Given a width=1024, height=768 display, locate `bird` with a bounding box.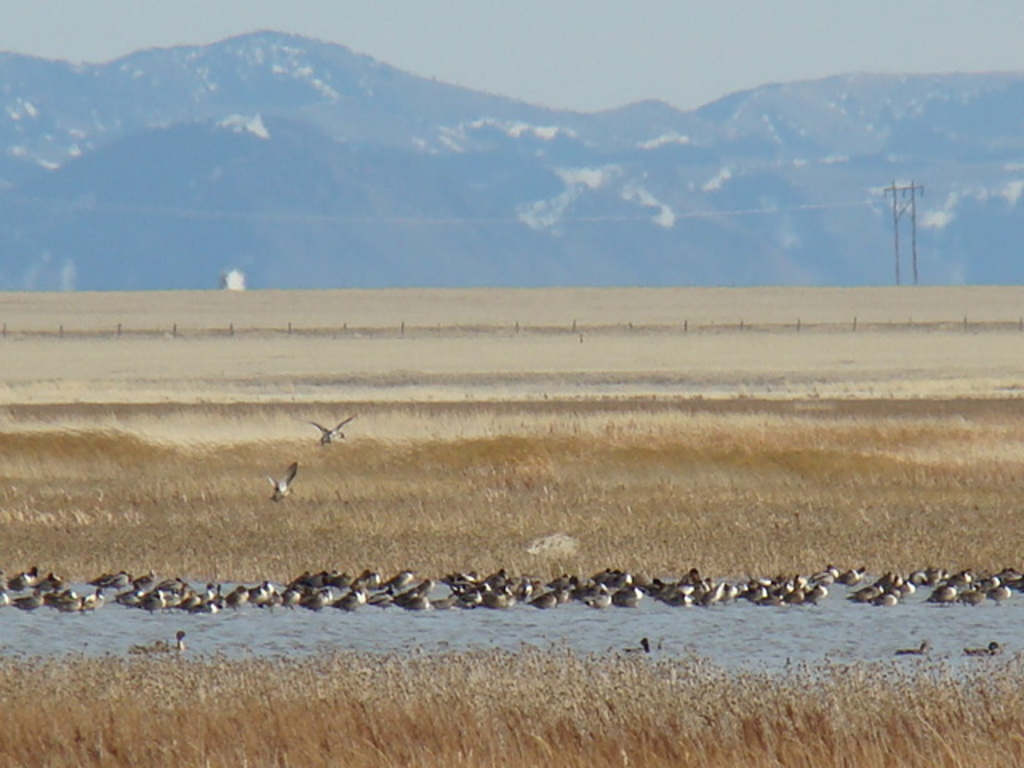
Located: {"left": 677, "top": 590, "right": 691, "bottom": 600}.
